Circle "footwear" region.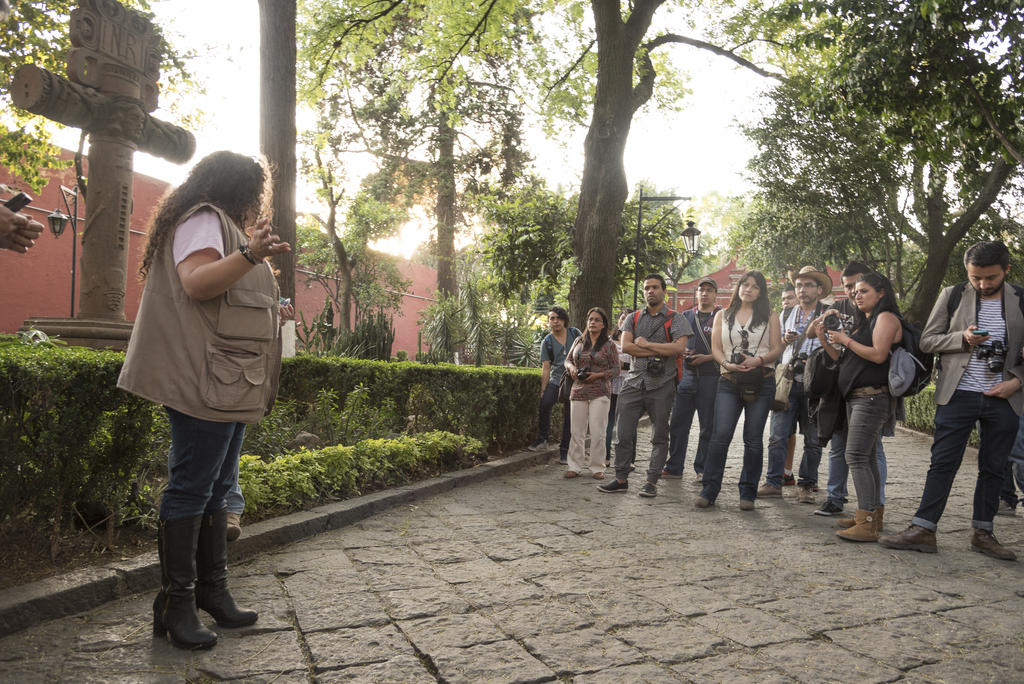
Region: (692, 494, 712, 506).
